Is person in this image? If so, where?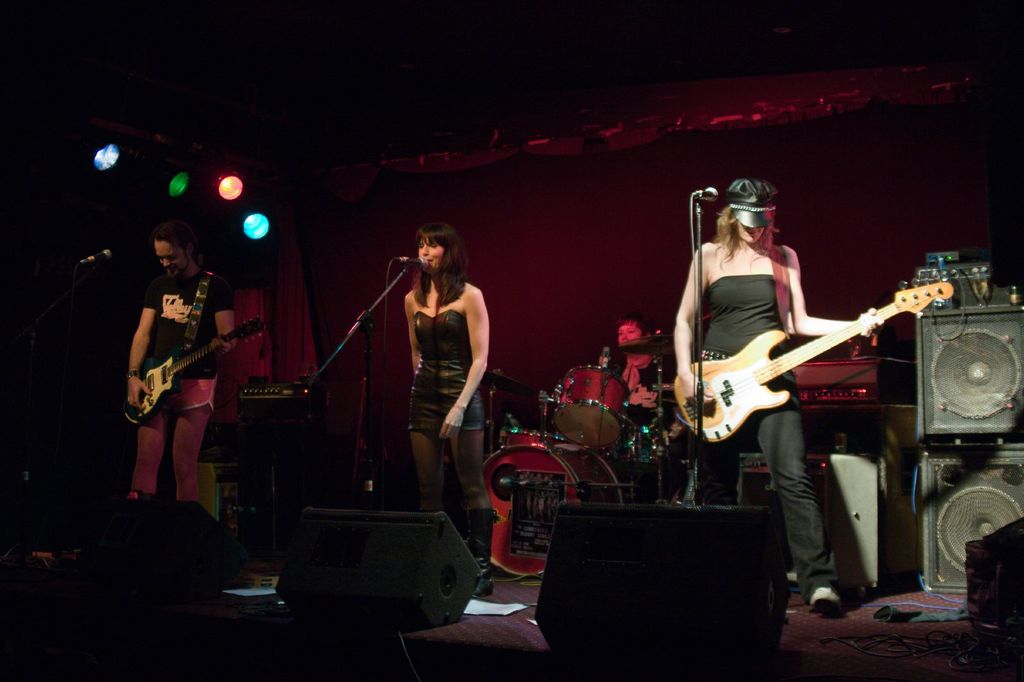
Yes, at [403,220,495,599].
